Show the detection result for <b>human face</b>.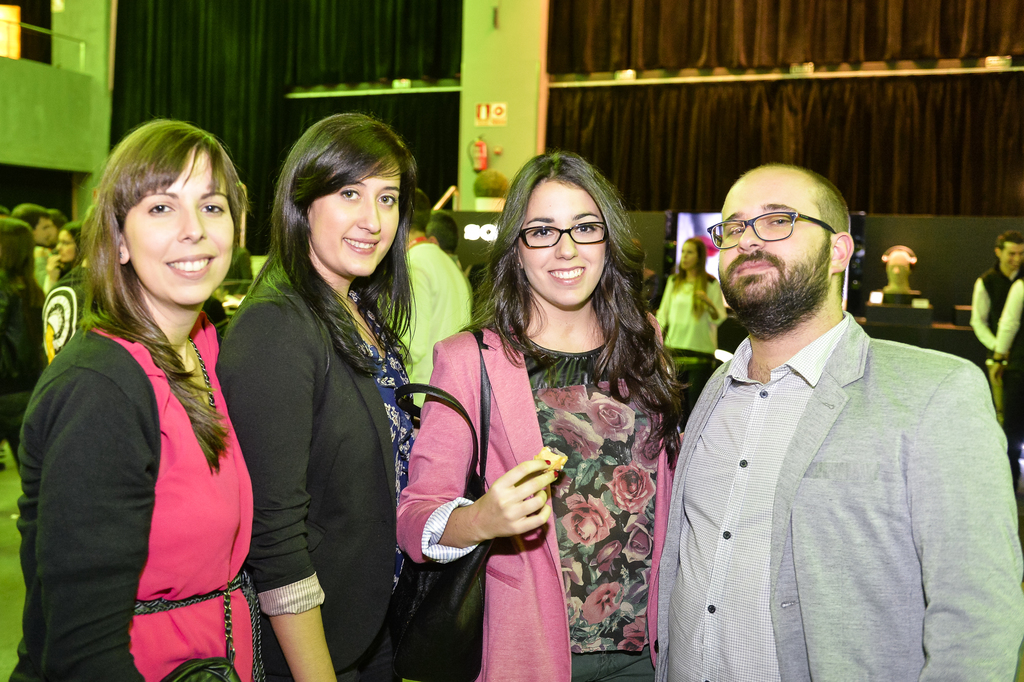
[left=33, top=216, right=51, bottom=245].
